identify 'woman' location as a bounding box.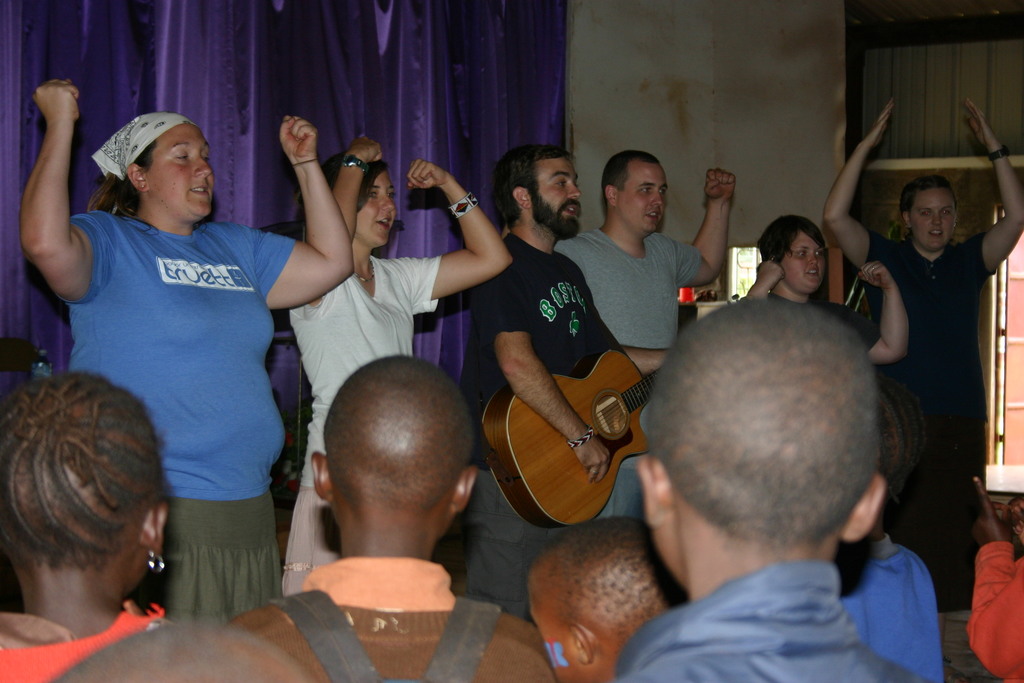
<box>818,95,1023,616</box>.
